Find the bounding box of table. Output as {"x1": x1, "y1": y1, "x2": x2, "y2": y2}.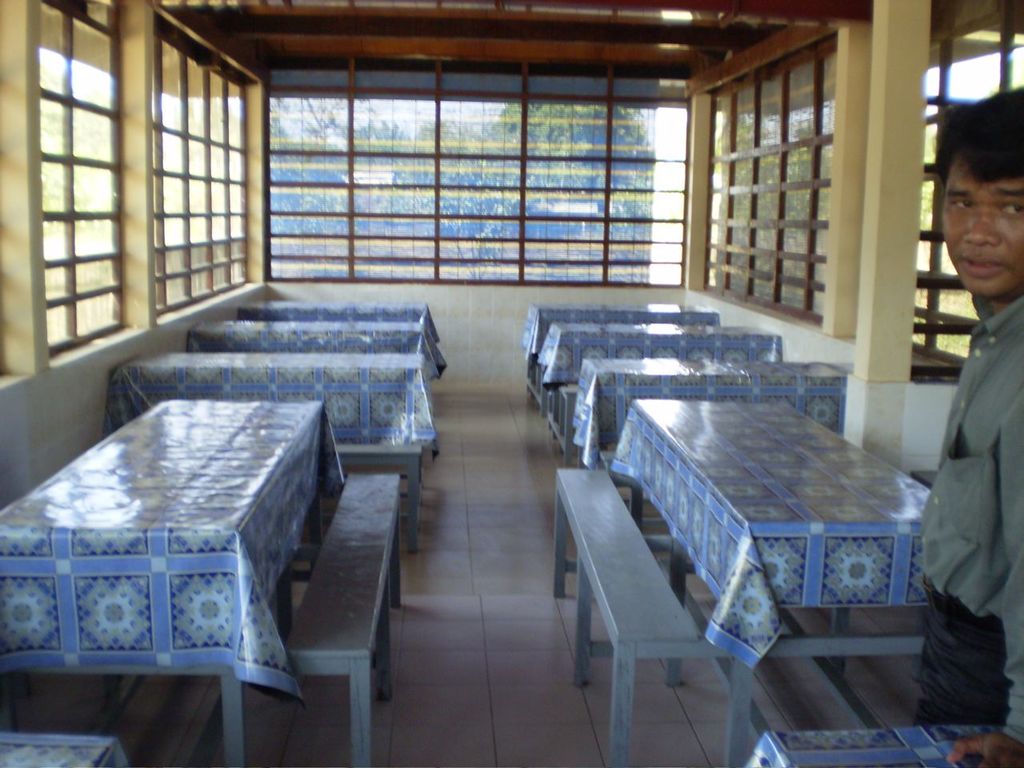
{"x1": 234, "y1": 294, "x2": 450, "y2": 334}.
